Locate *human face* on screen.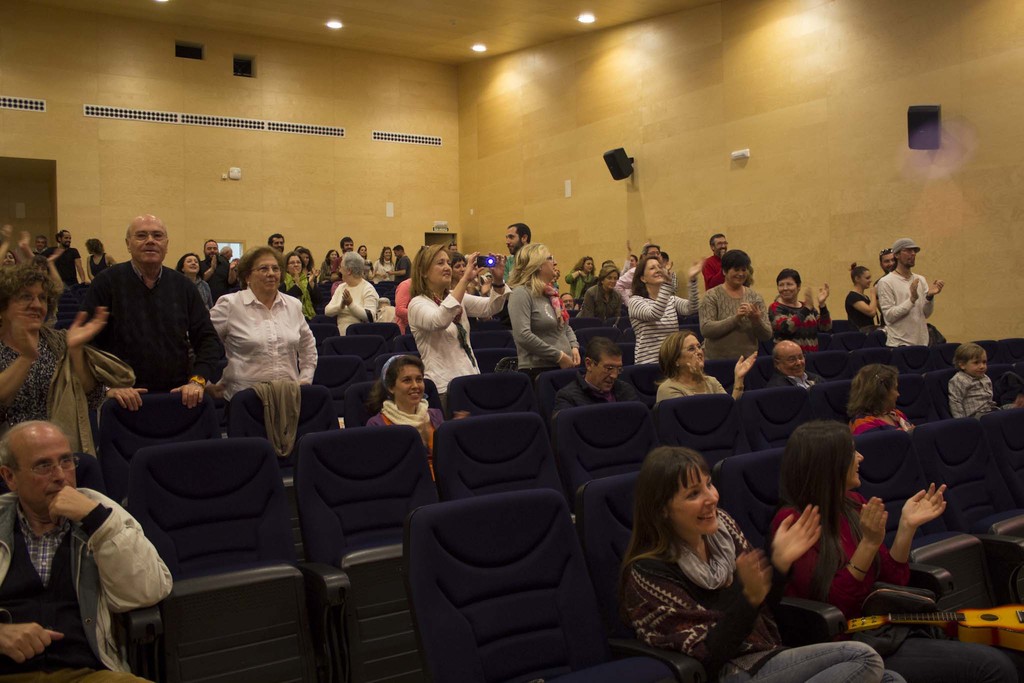
On screen at (544, 253, 561, 274).
